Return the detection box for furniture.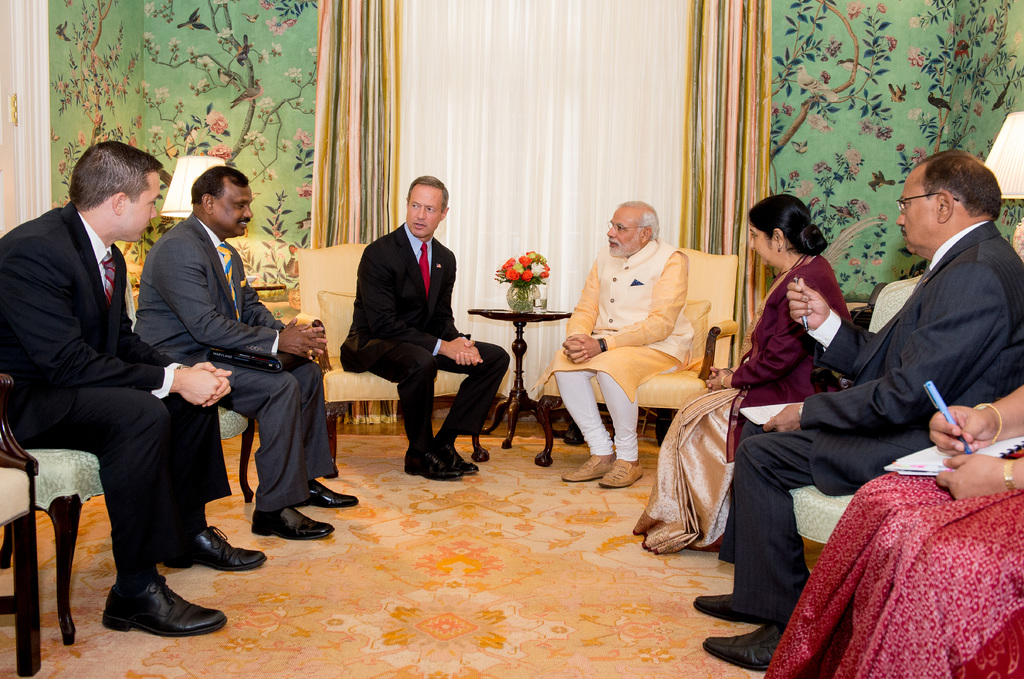
(216, 403, 256, 504).
